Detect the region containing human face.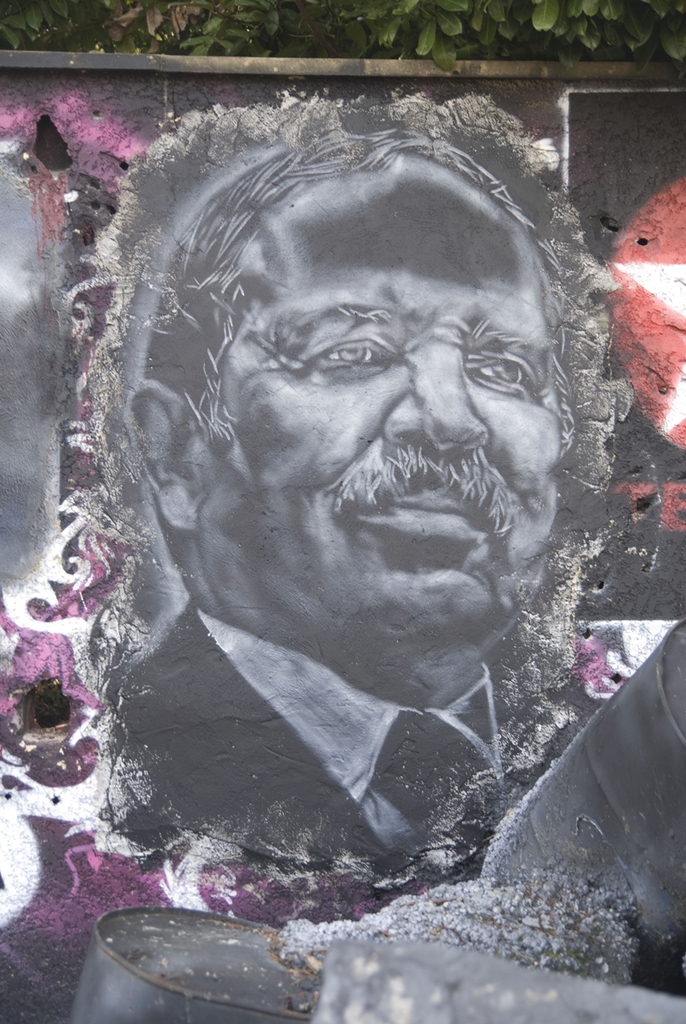
<box>184,160,593,646</box>.
